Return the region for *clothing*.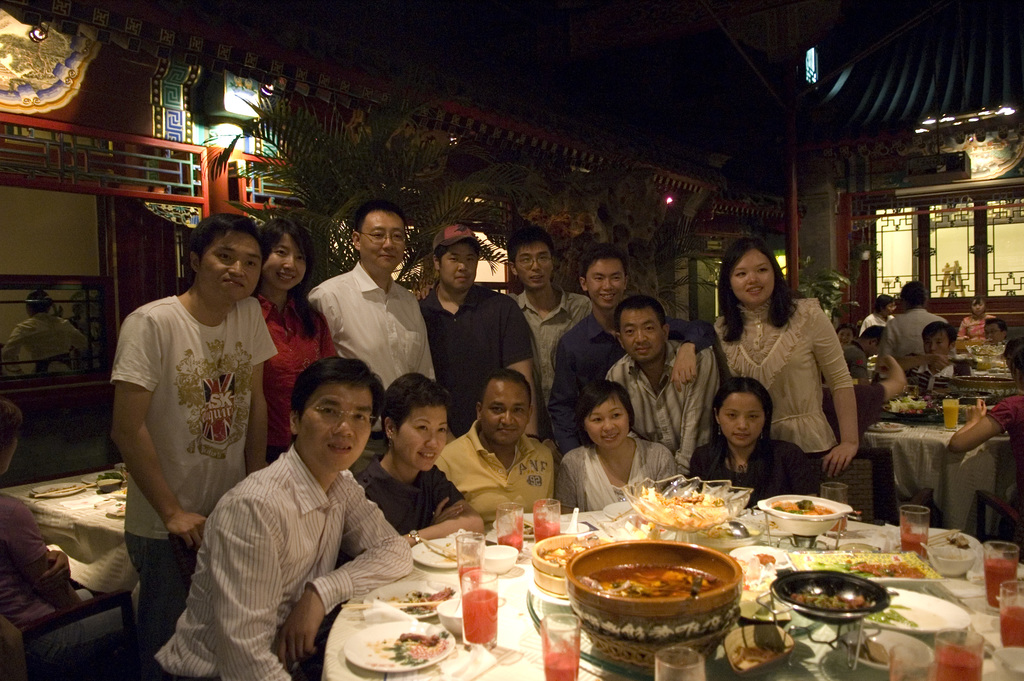
bbox(257, 290, 337, 472).
